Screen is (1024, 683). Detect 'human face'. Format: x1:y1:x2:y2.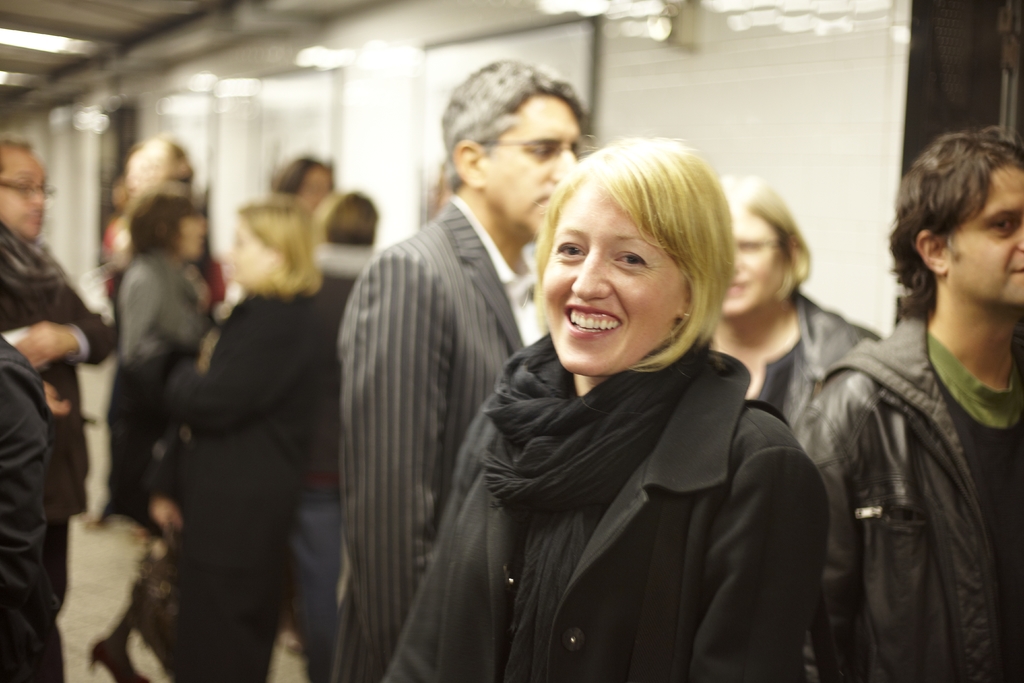
708:213:791:319.
